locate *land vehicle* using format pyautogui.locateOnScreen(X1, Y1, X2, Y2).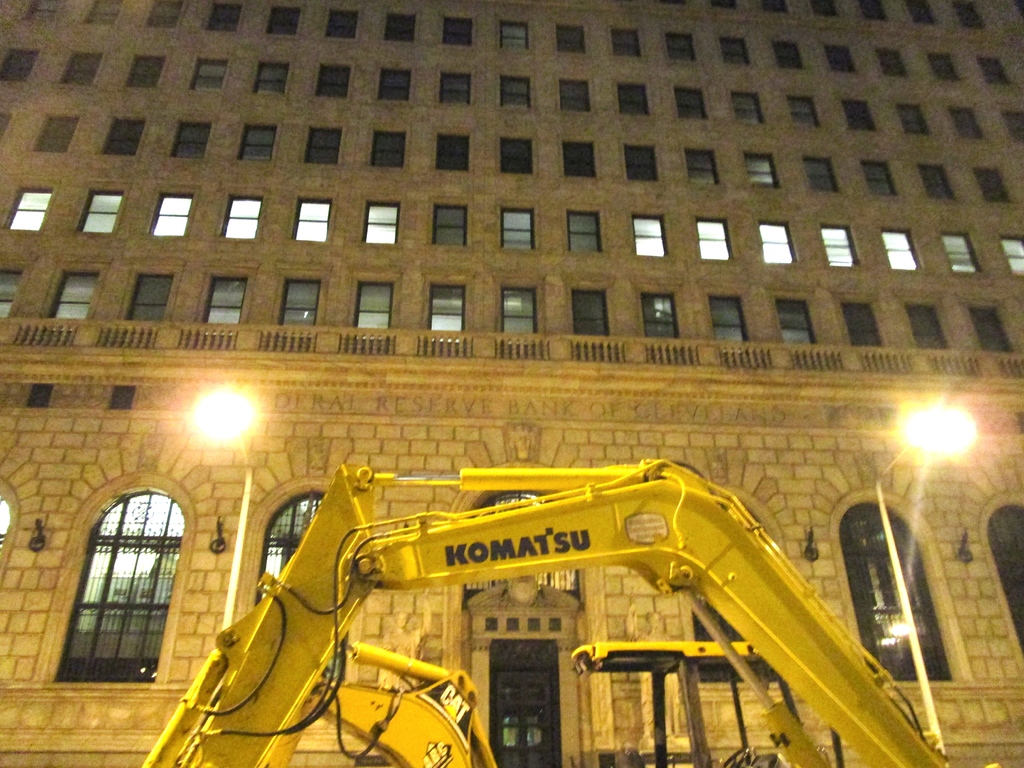
pyautogui.locateOnScreen(145, 458, 949, 767).
